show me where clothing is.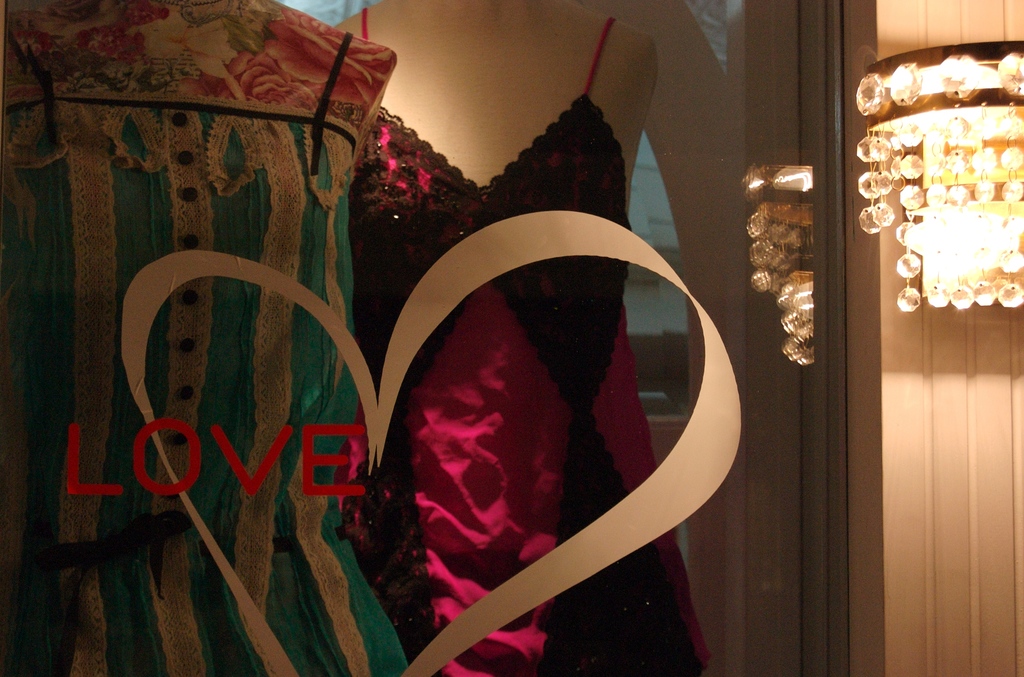
clothing is at bbox=(344, 8, 721, 676).
